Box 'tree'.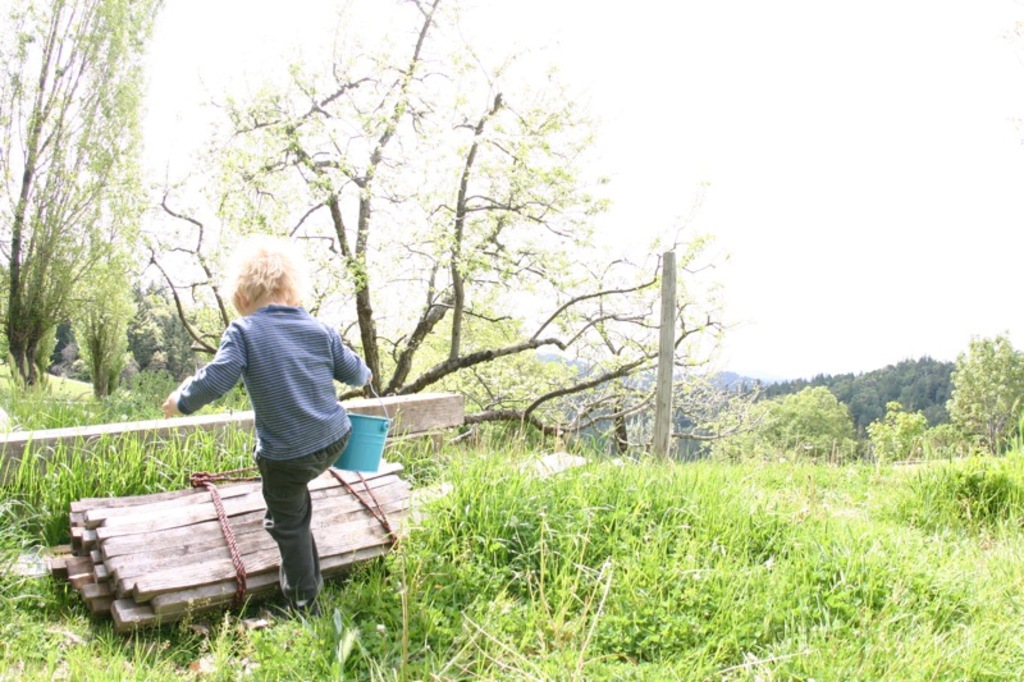
(x1=947, y1=317, x2=1023, y2=470).
